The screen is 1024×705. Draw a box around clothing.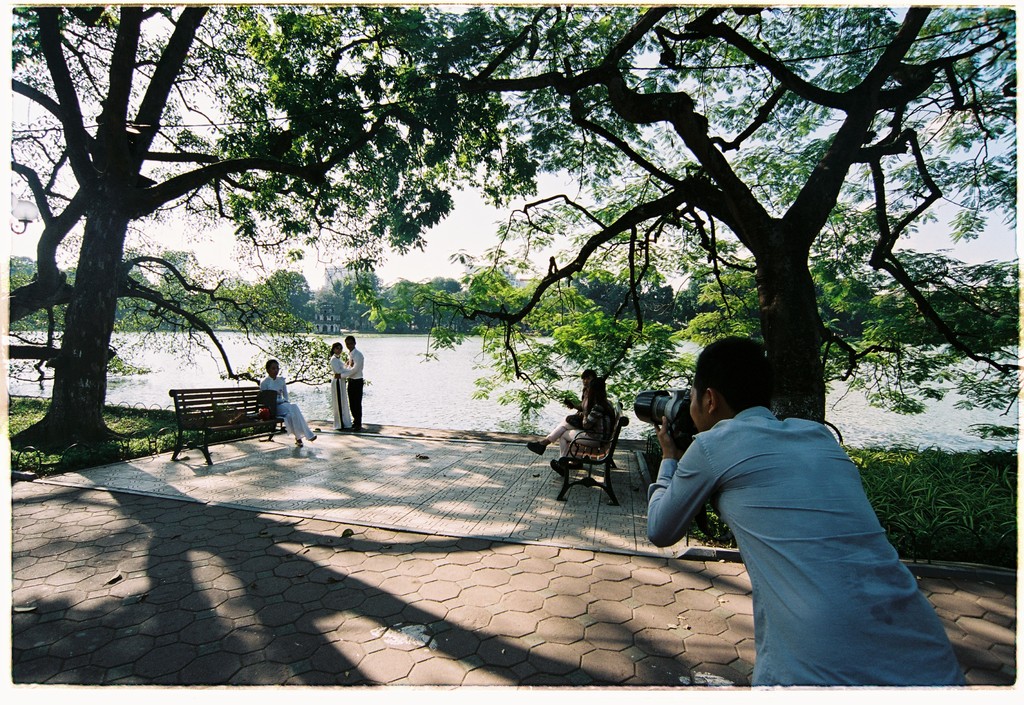
region(575, 388, 584, 414).
